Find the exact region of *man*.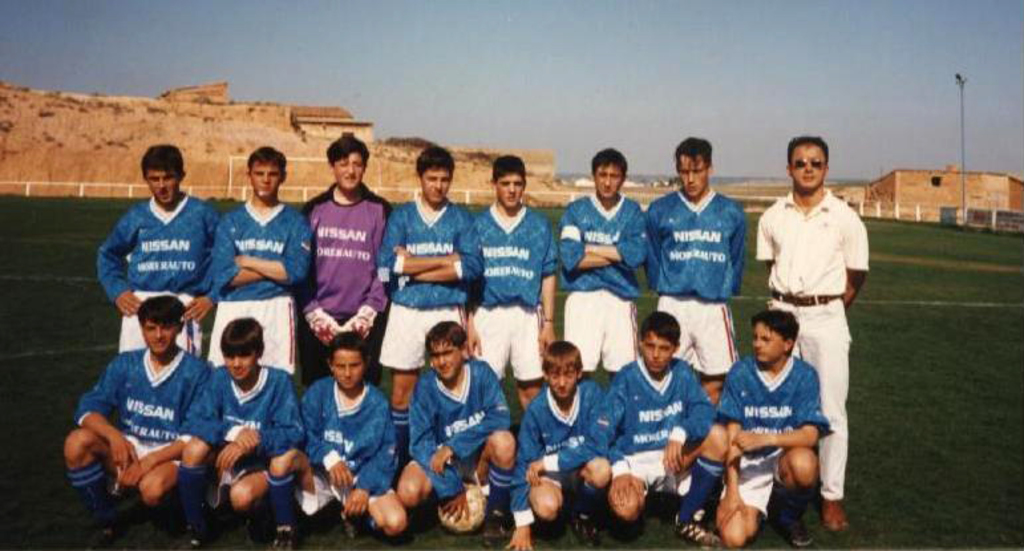
Exact region: rect(756, 133, 875, 536).
